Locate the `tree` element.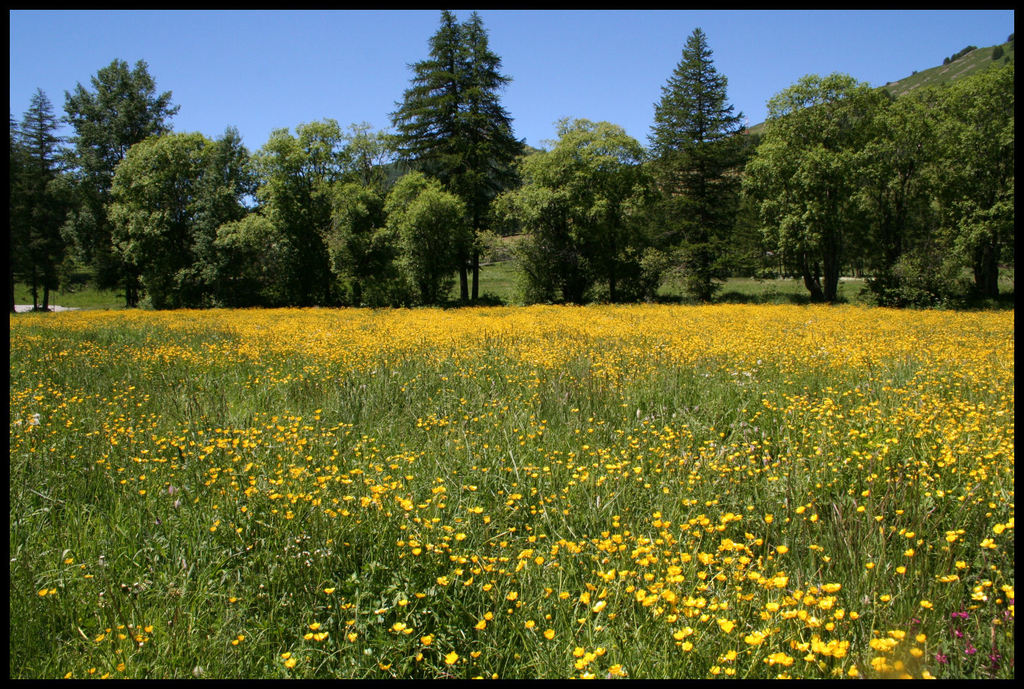
Element bbox: region(637, 24, 752, 304).
